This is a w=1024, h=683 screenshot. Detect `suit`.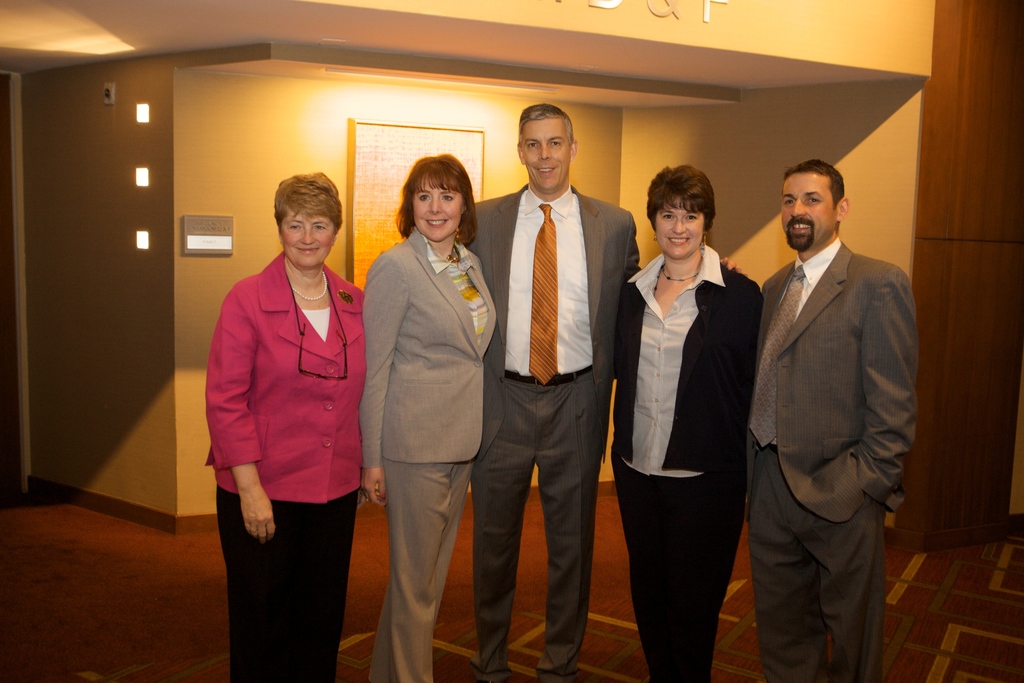
477 94 631 675.
